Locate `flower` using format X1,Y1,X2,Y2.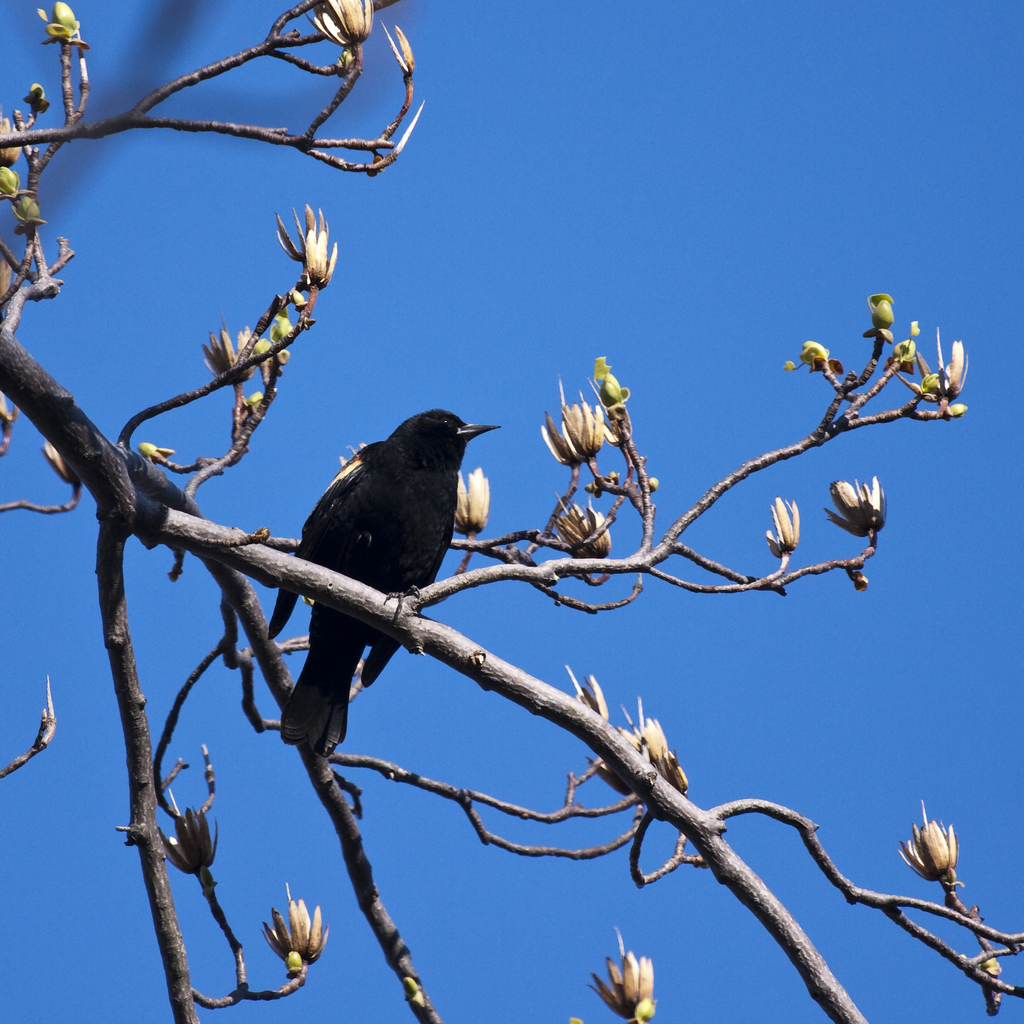
817,475,887,538.
